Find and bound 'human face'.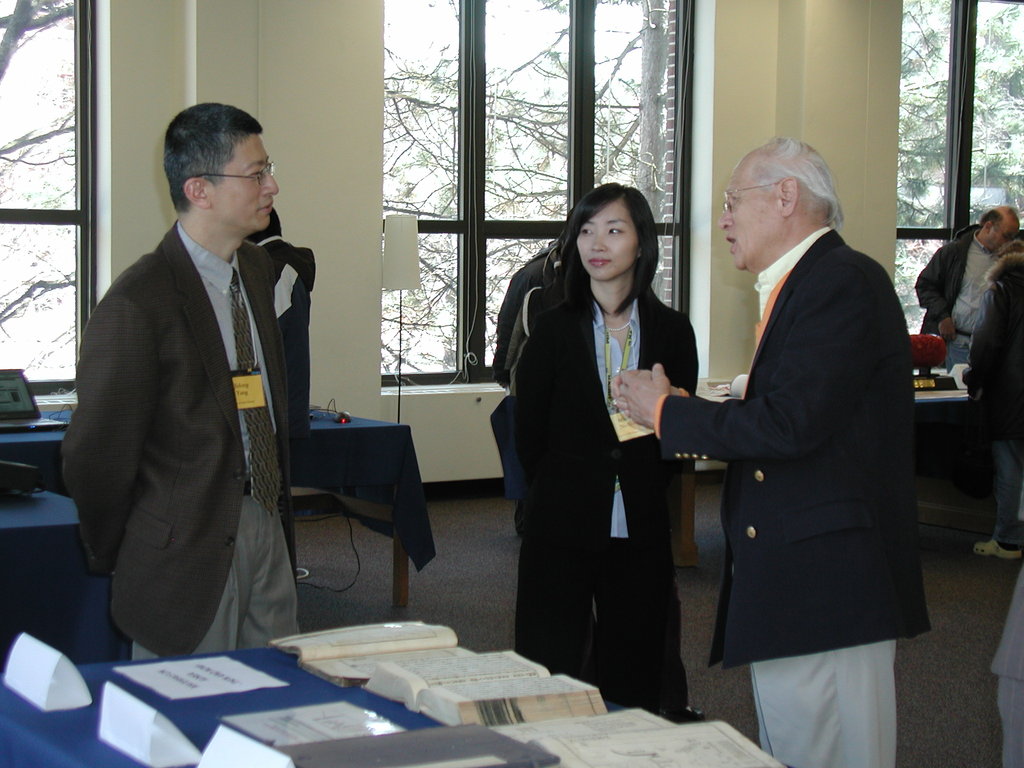
Bound: bbox=[995, 230, 1017, 253].
